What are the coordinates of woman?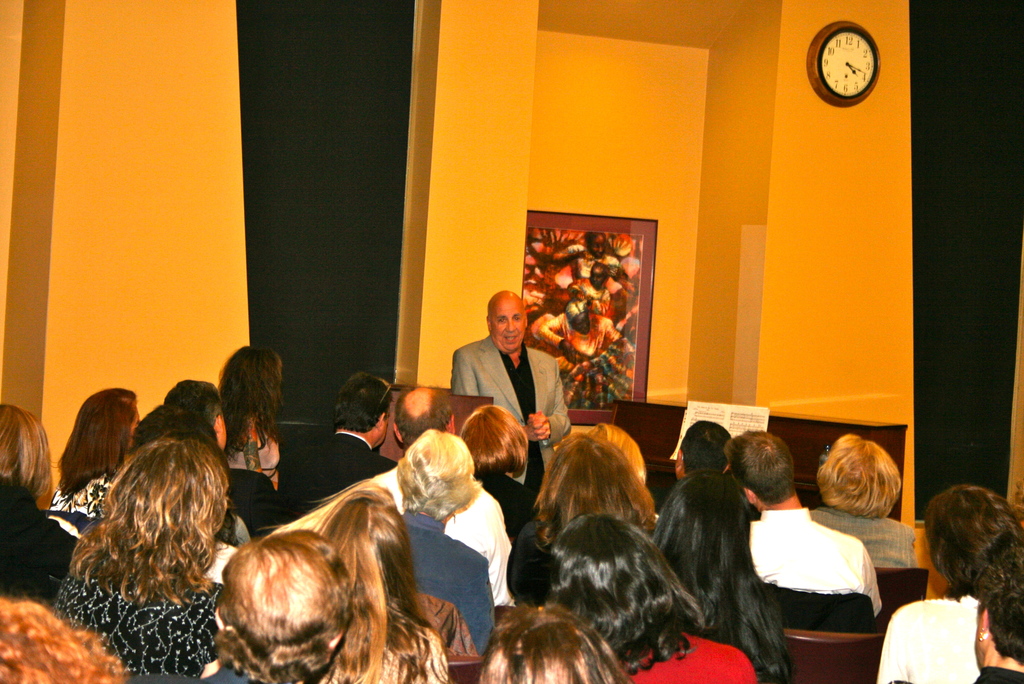
[x1=543, y1=516, x2=756, y2=683].
